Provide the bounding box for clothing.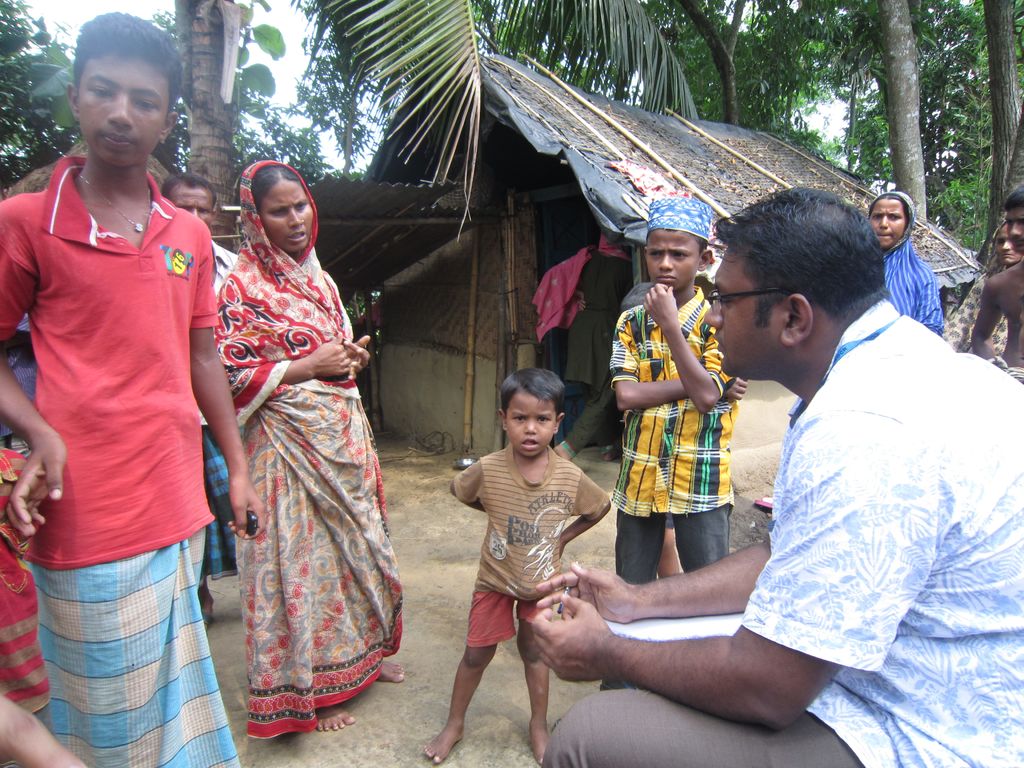
544, 293, 1023, 767.
